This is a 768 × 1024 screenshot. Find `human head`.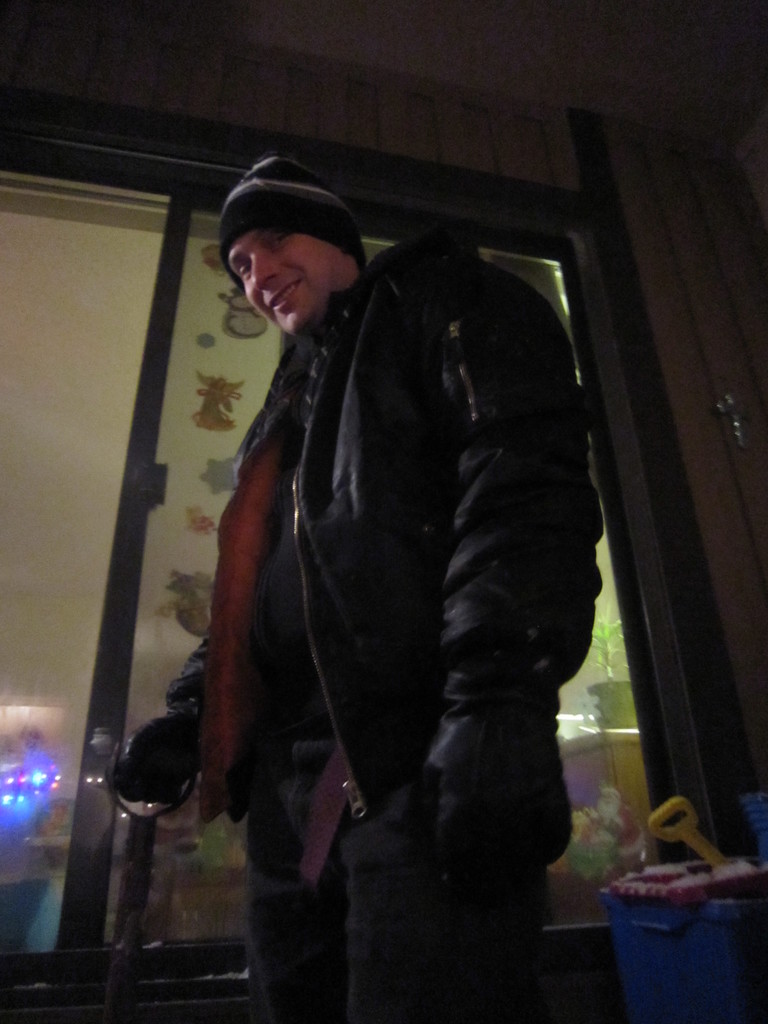
Bounding box: BBox(208, 160, 371, 321).
